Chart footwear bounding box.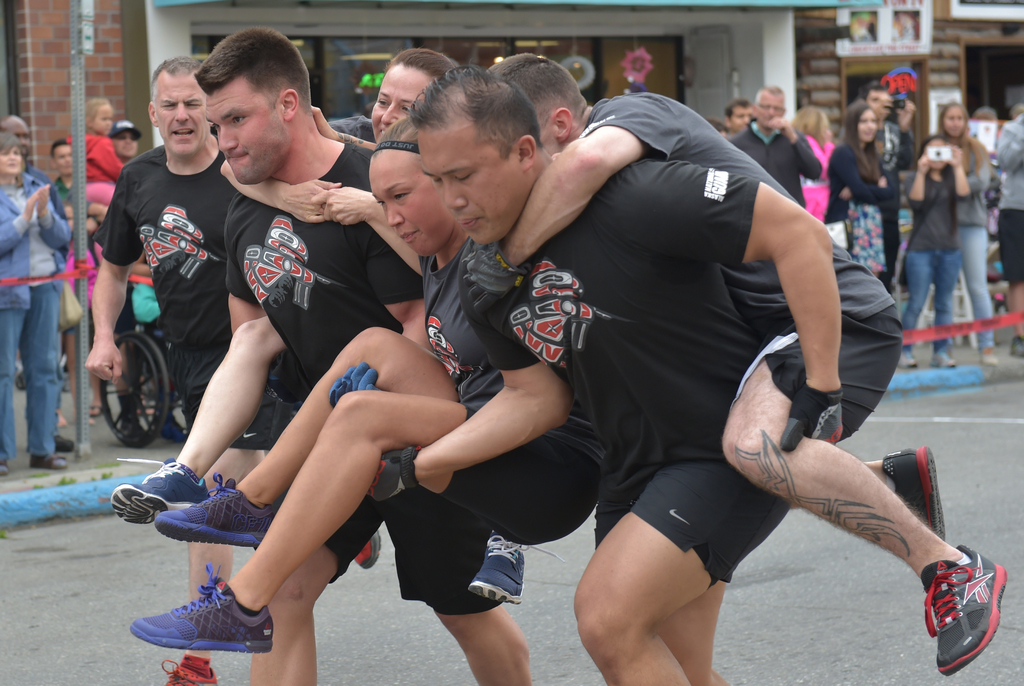
Charted: box(934, 351, 958, 370).
